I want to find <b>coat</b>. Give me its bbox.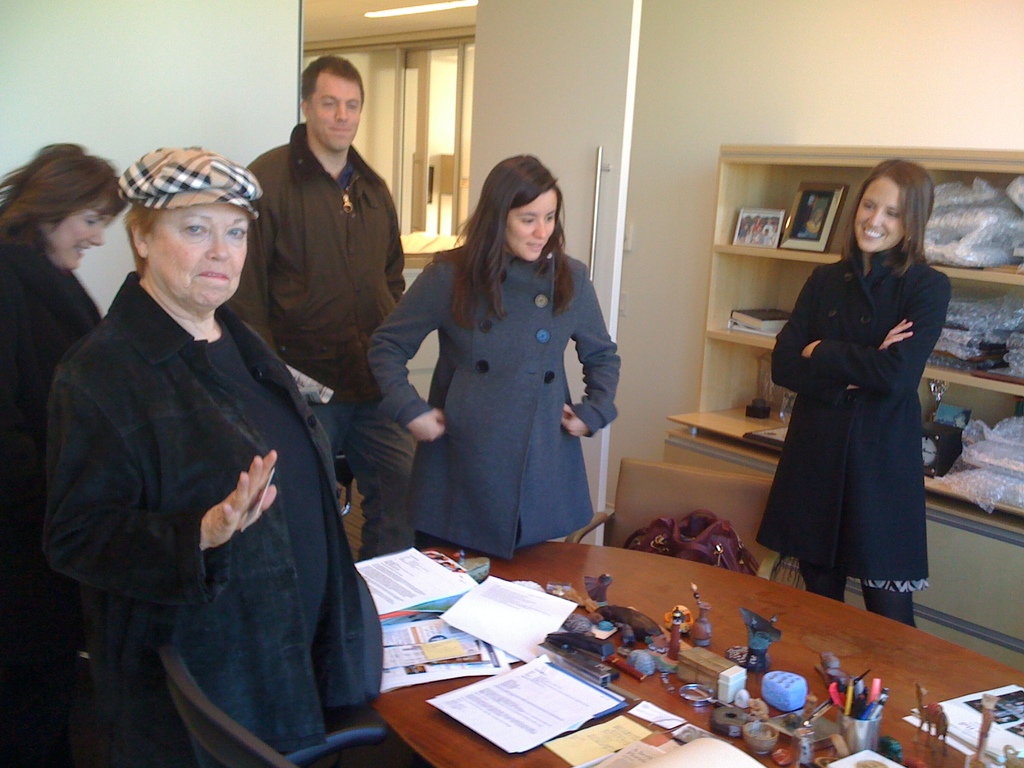
(left=767, top=234, right=957, bottom=574).
